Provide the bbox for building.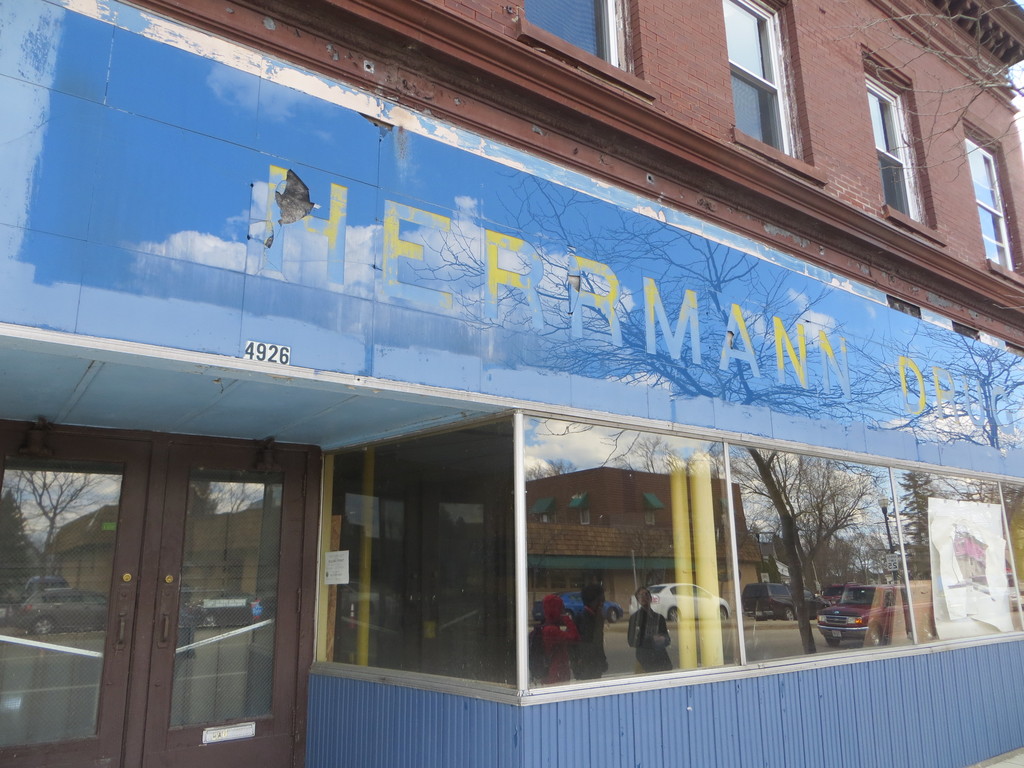
<box>0,0,1023,767</box>.
